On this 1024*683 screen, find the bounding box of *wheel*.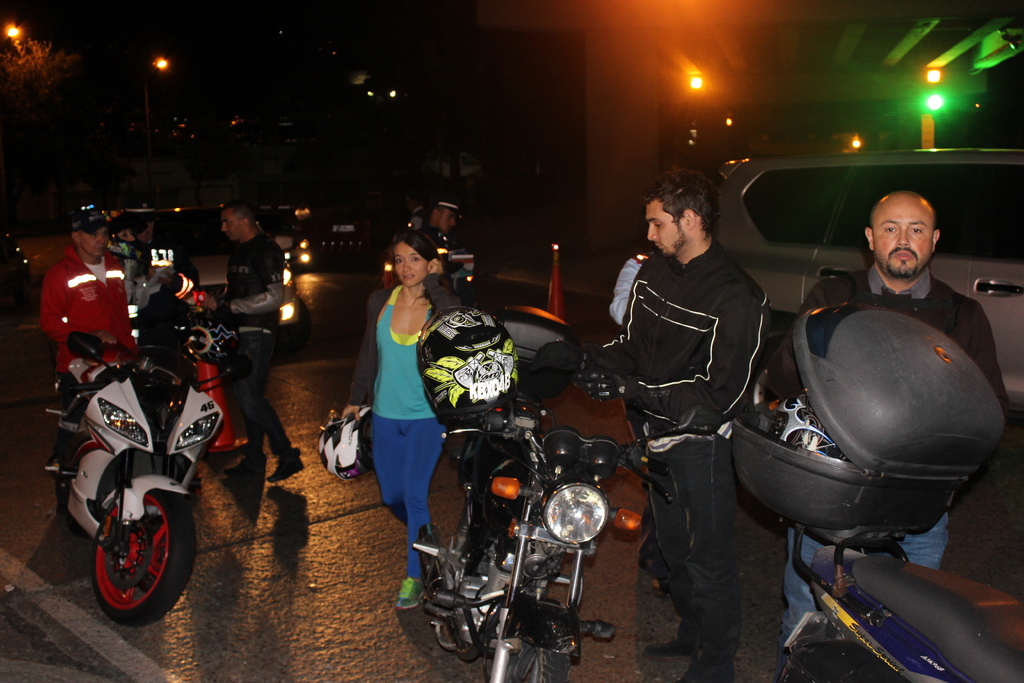
Bounding box: <bbox>502, 645, 572, 682</bbox>.
